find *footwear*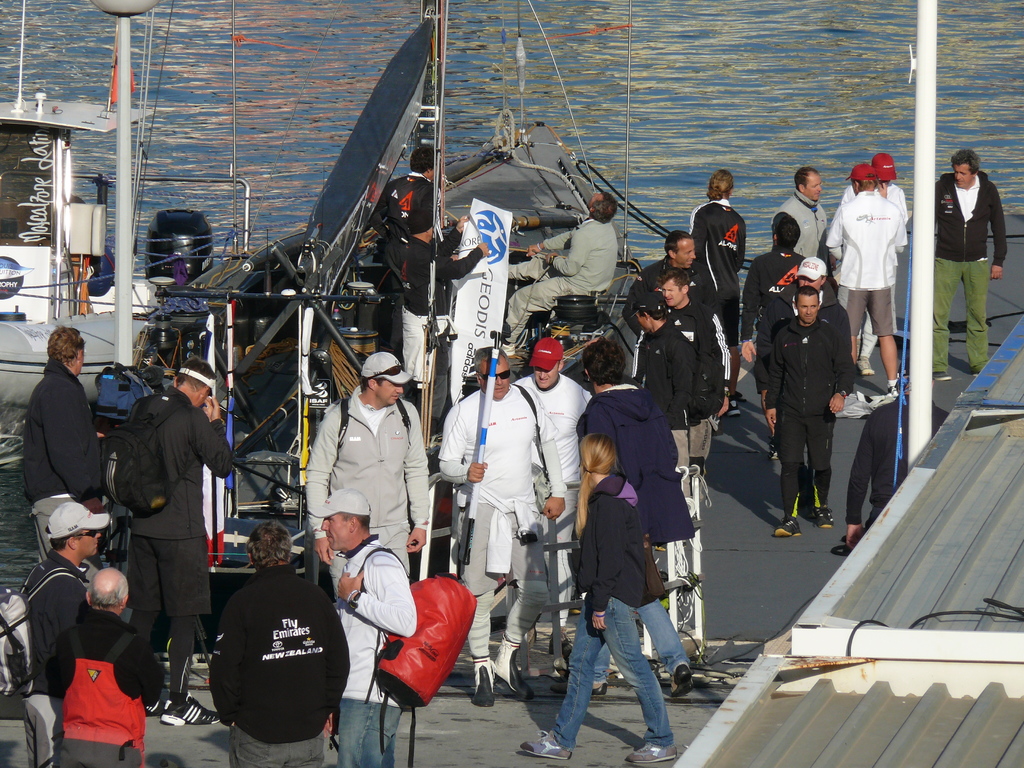
<bbox>773, 516, 803, 537</bbox>
